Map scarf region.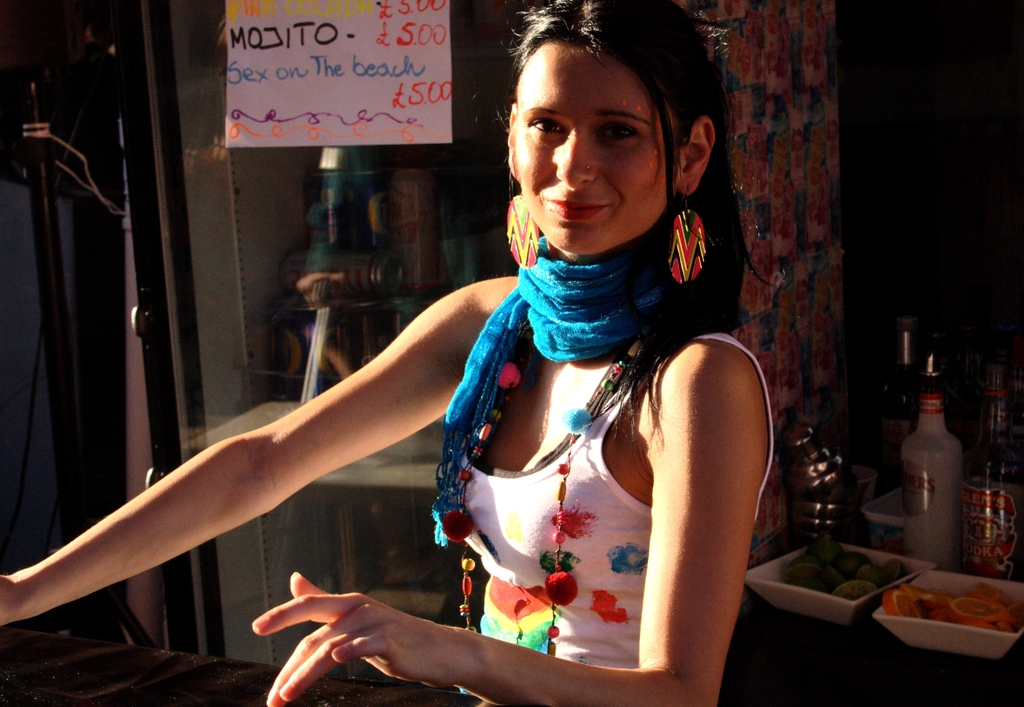
Mapped to (left=428, top=197, right=712, bottom=553).
